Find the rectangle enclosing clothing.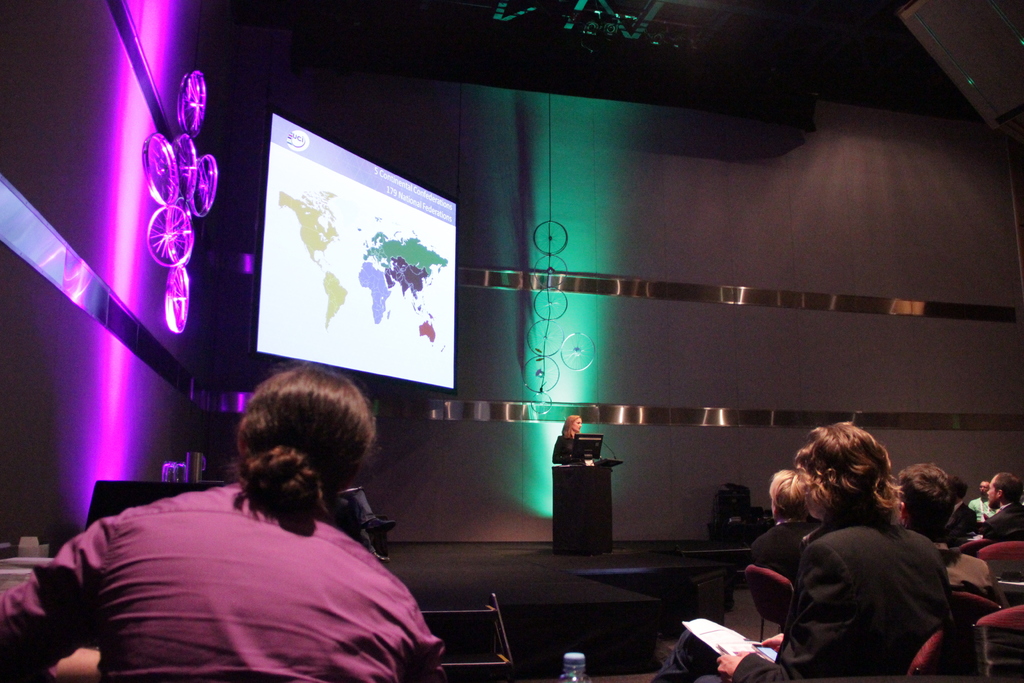
BBox(767, 518, 945, 674).
